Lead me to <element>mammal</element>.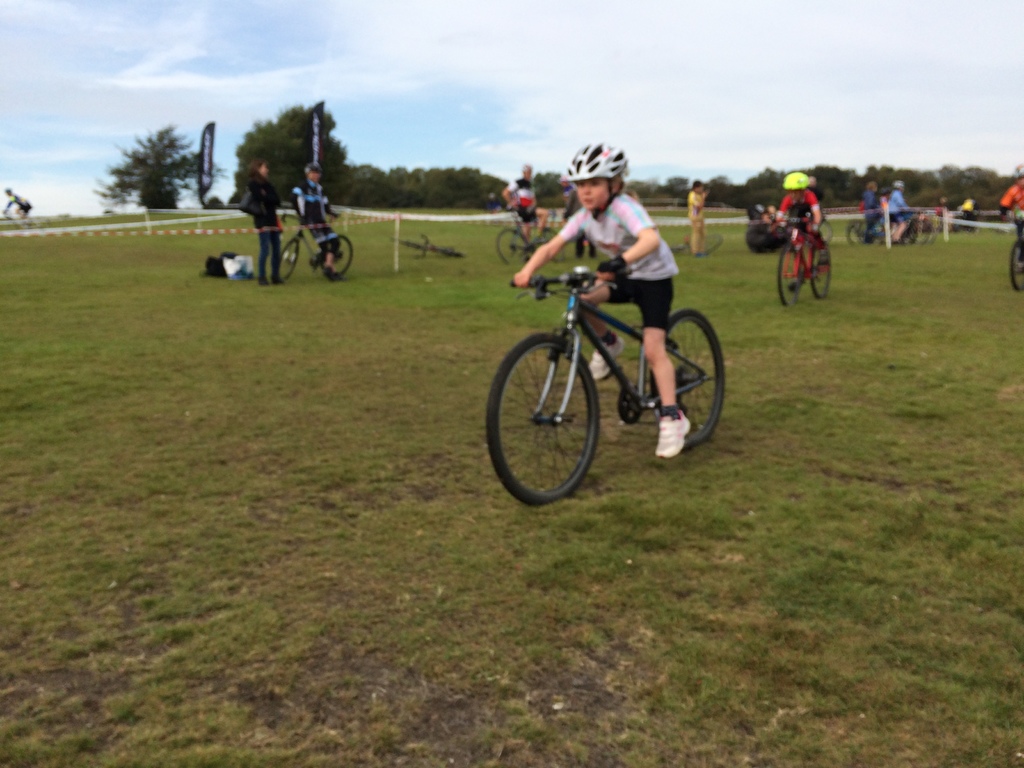
Lead to crop(1004, 164, 1023, 262).
